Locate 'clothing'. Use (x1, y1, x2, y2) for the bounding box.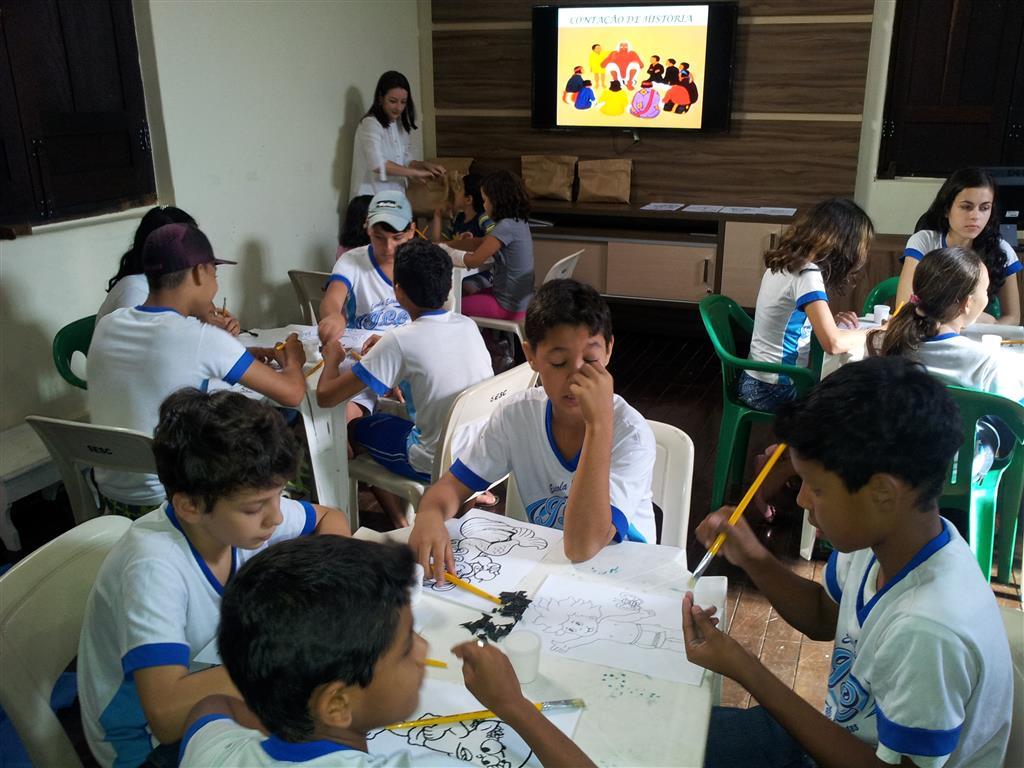
(467, 208, 519, 329).
